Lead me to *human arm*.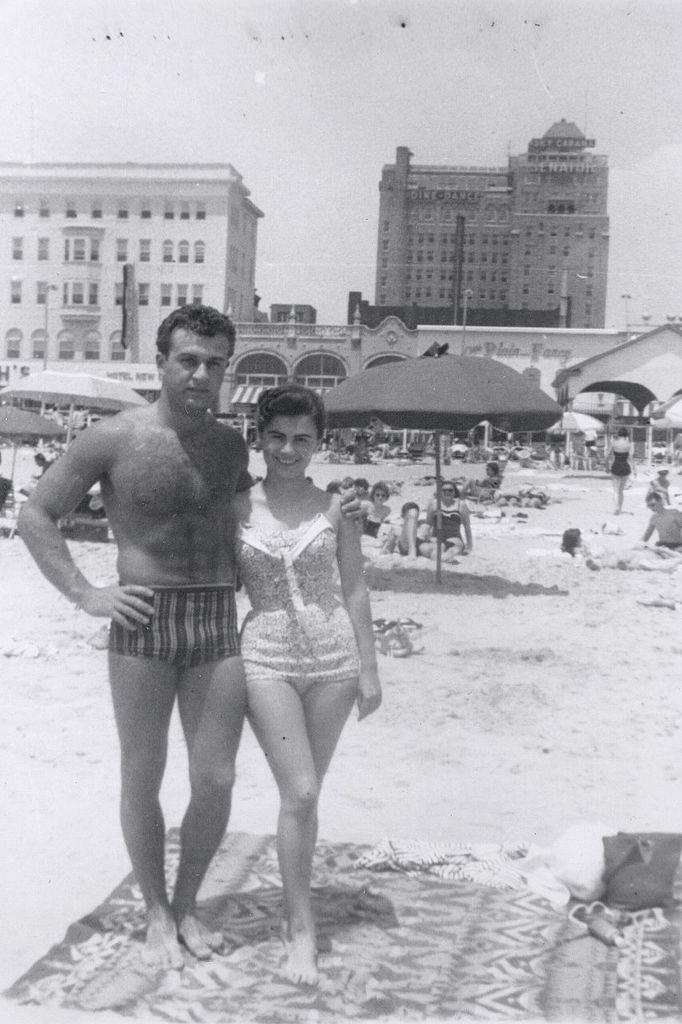
Lead to 337 498 386 715.
